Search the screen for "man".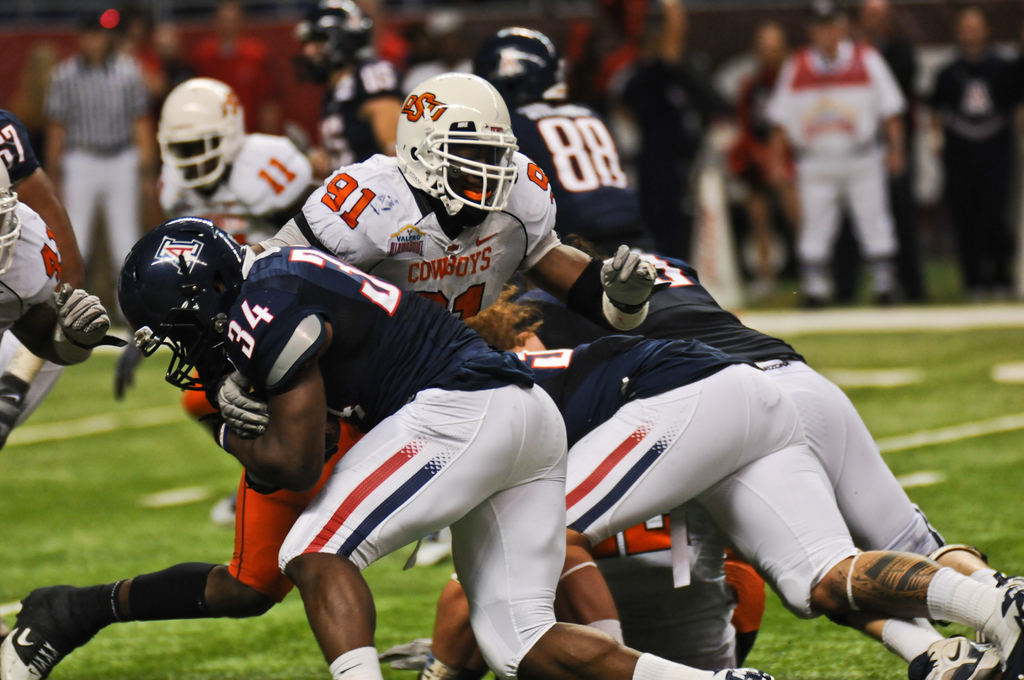
Found at BBox(516, 256, 1023, 679).
